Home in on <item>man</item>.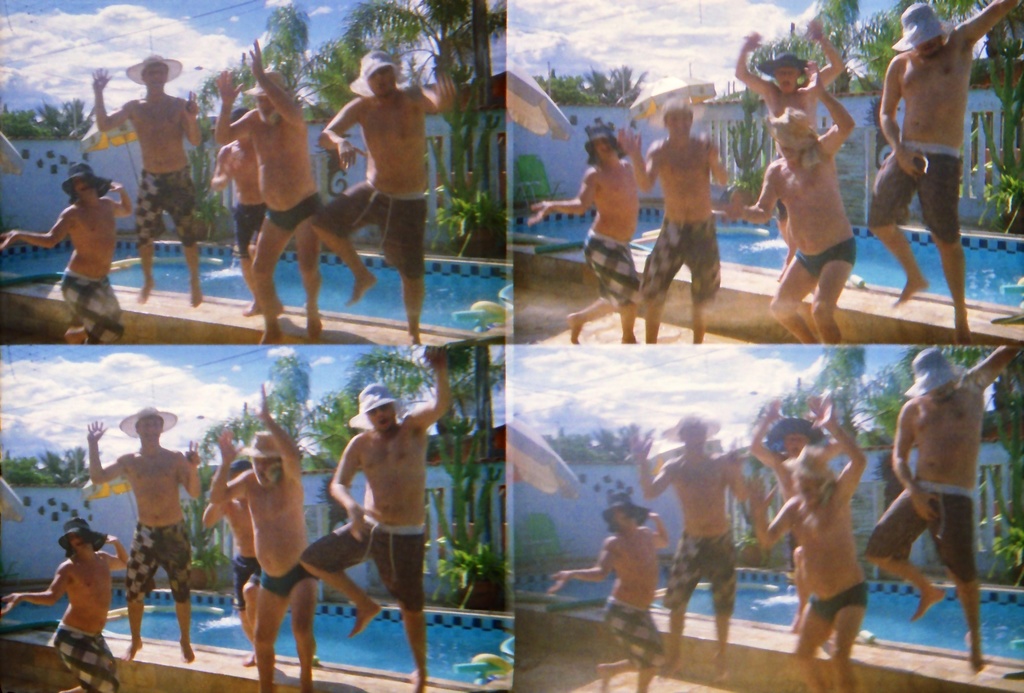
Homed in at box=[5, 498, 154, 692].
